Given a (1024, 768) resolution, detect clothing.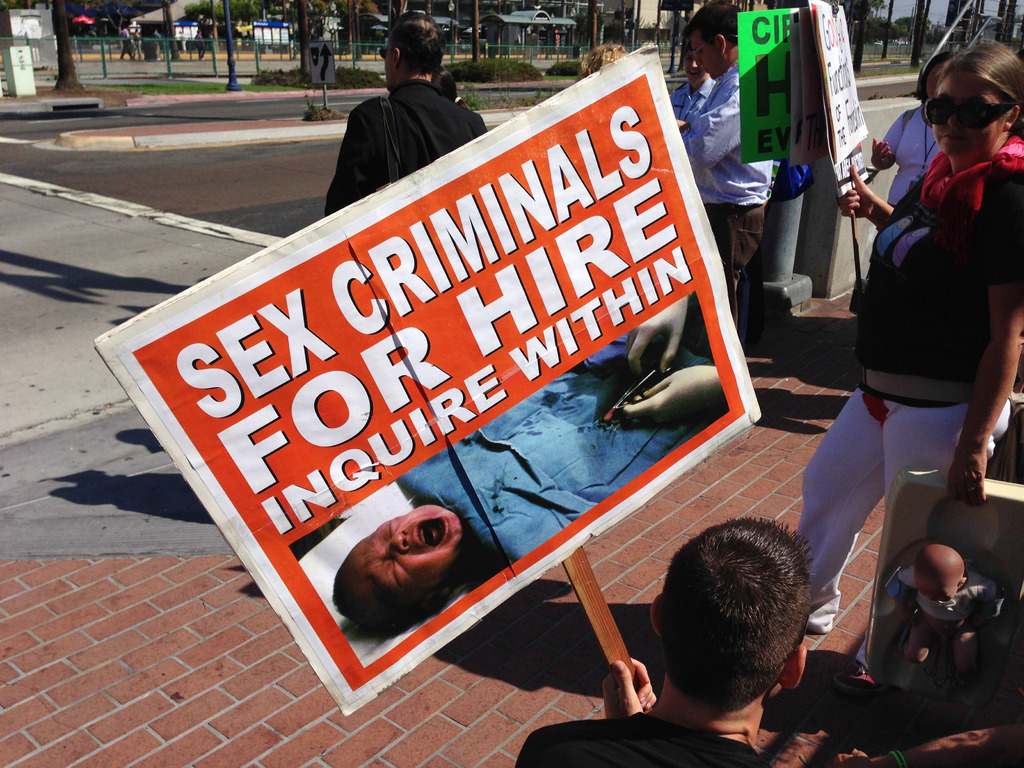
[328,80,499,215].
